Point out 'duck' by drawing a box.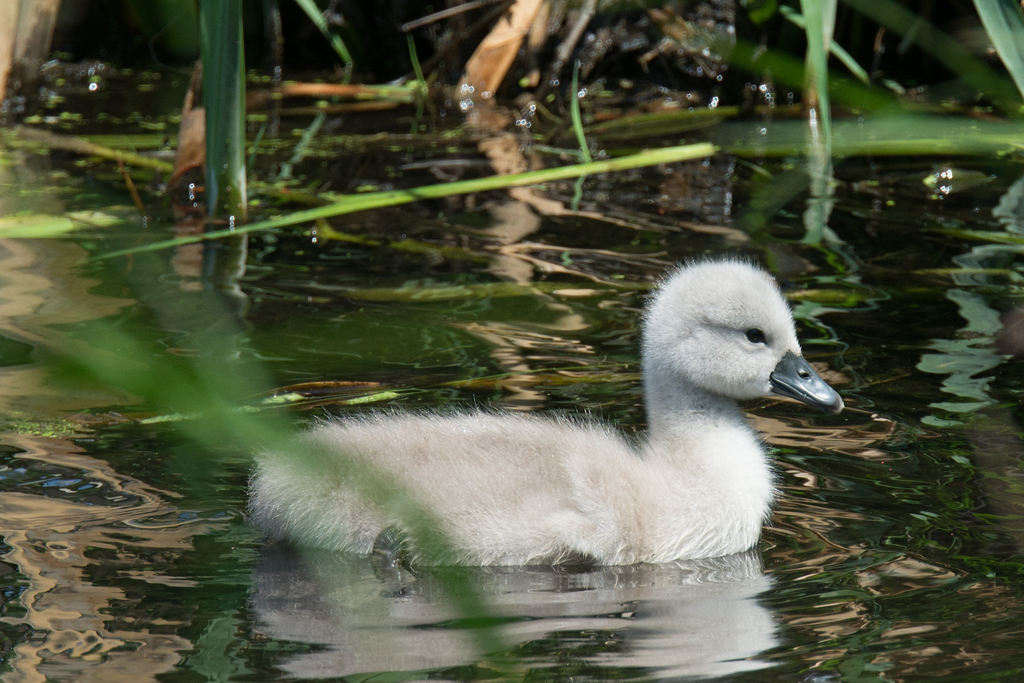
box=[245, 256, 849, 566].
